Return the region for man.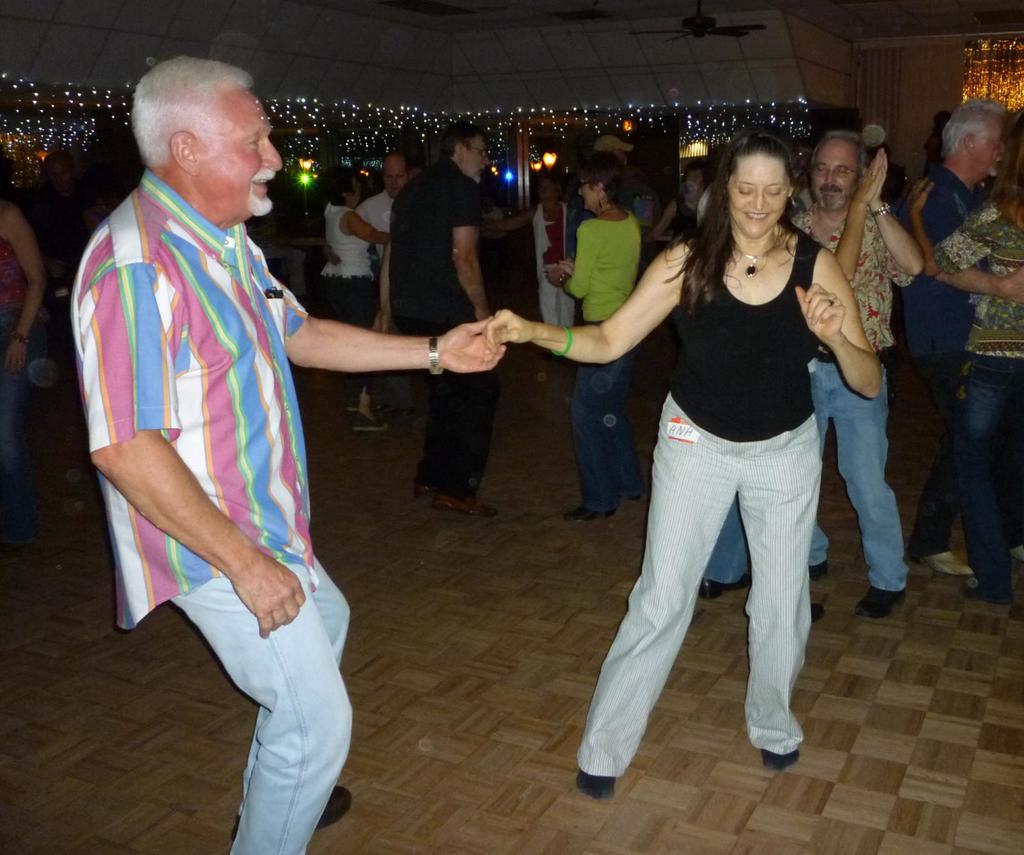
bbox=[360, 150, 428, 337].
